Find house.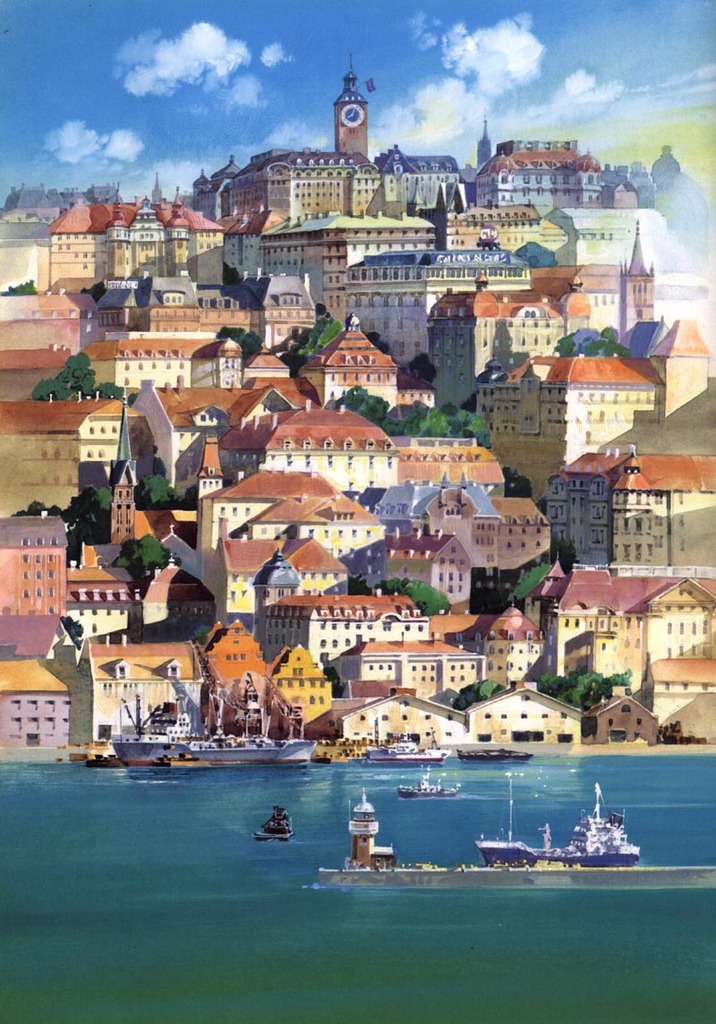
(left=553, top=568, right=715, bottom=713).
